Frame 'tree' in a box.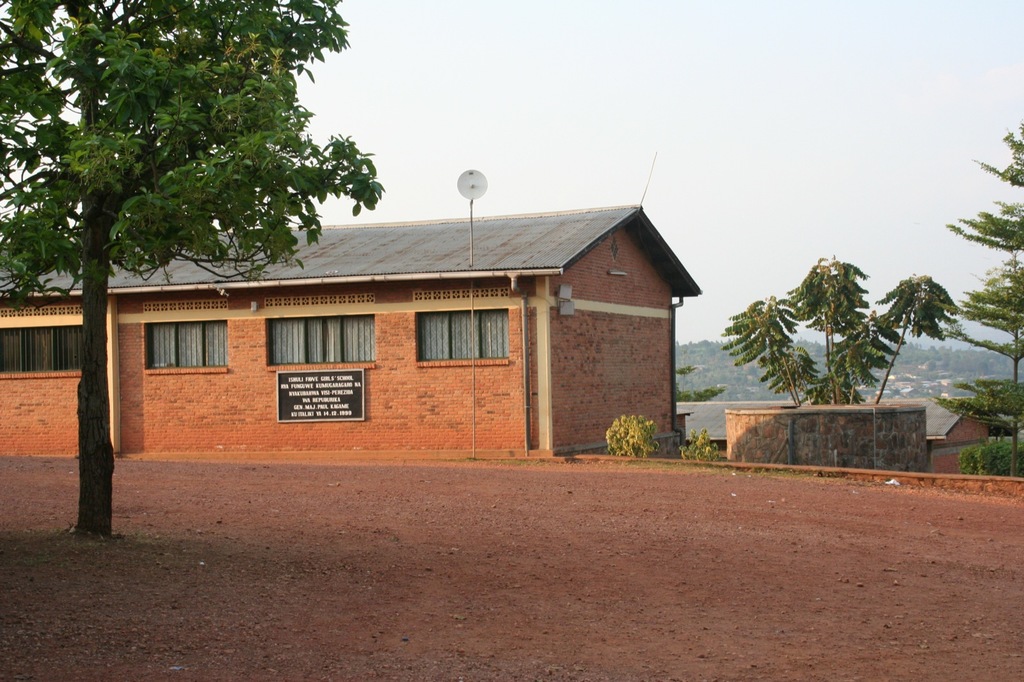
0/0/386/536.
